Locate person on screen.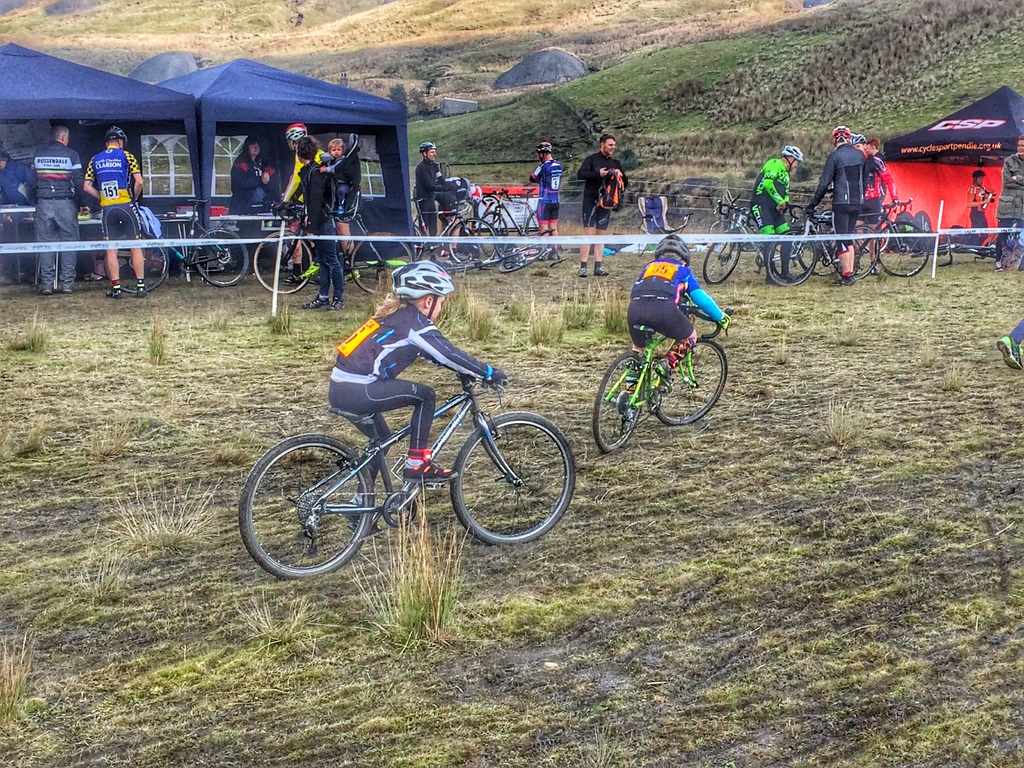
On screen at bbox=[749, 143, 801, 292].
